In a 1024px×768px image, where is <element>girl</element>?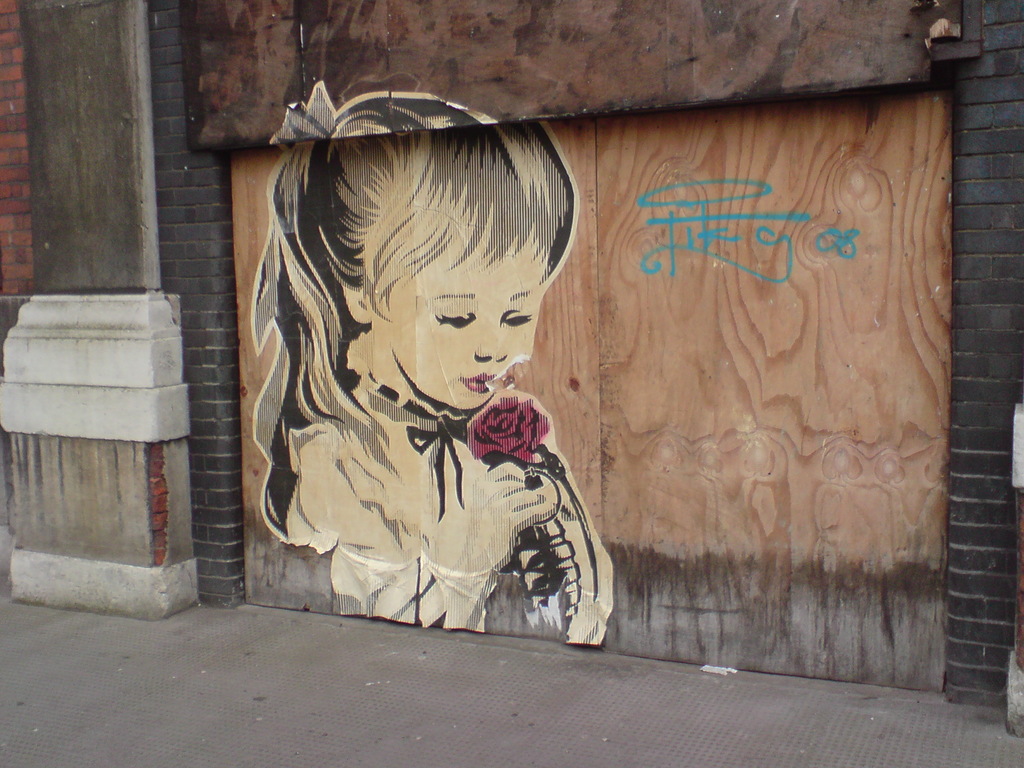
box(248, 79, 650, 656).
